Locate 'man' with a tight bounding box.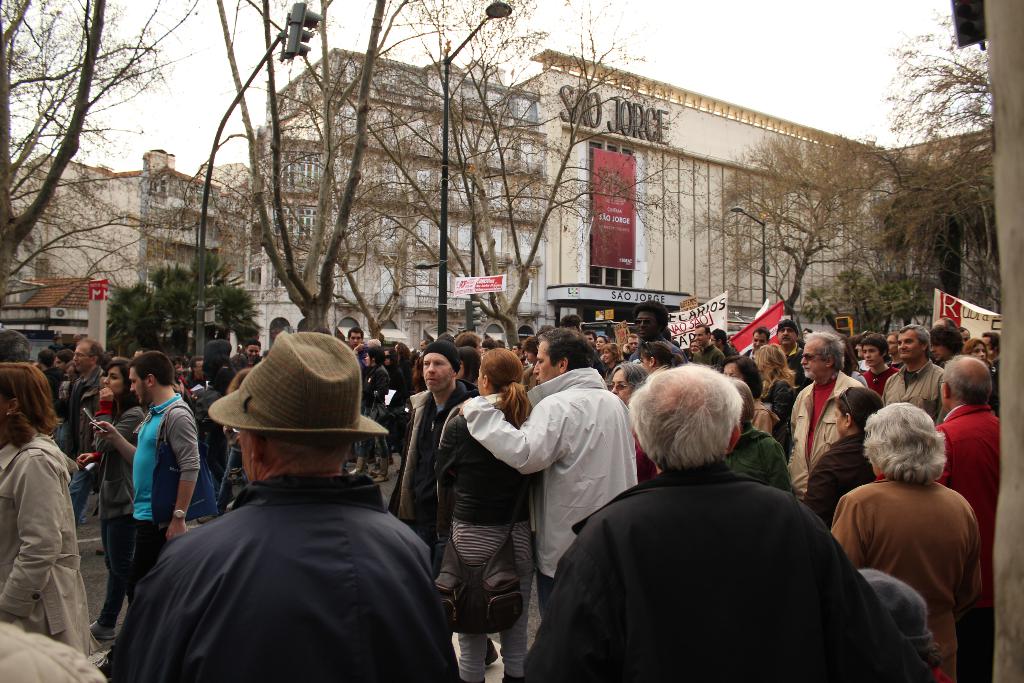
x1=707 y1=325 x2=737 y2=362.
